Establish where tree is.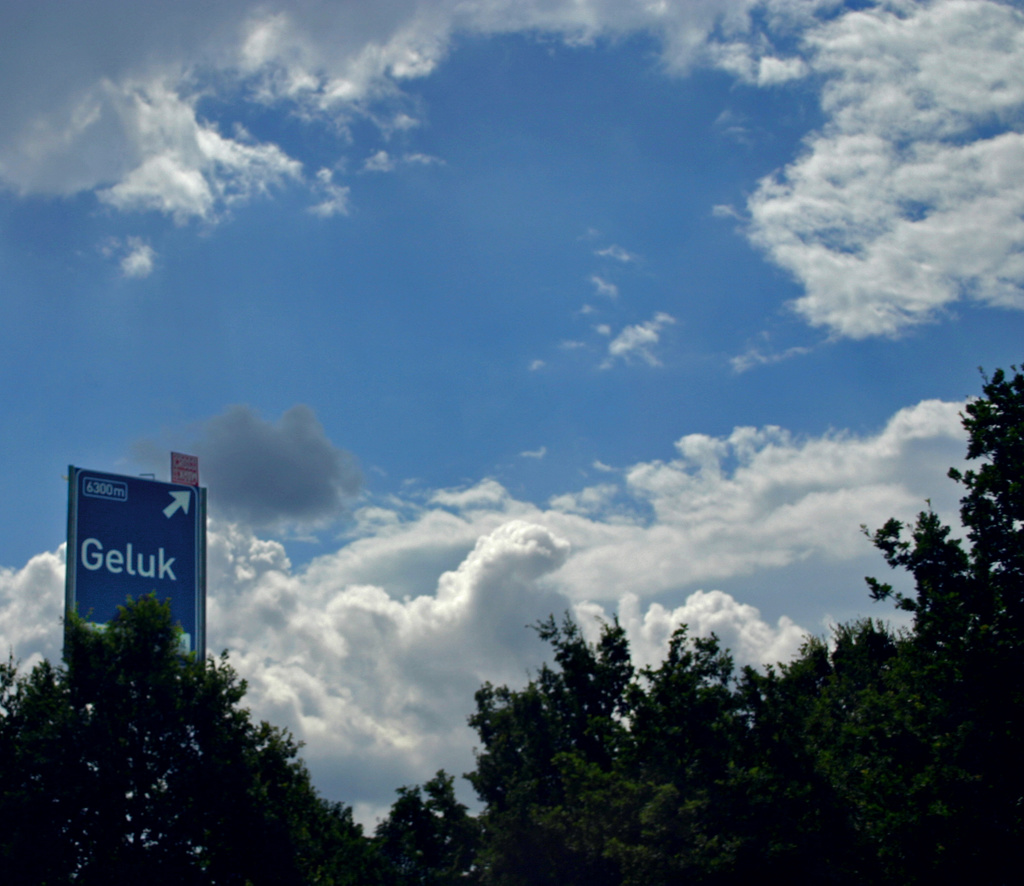
Established at pyautogui.locateOnScreen(607, 625, 788, 885).
